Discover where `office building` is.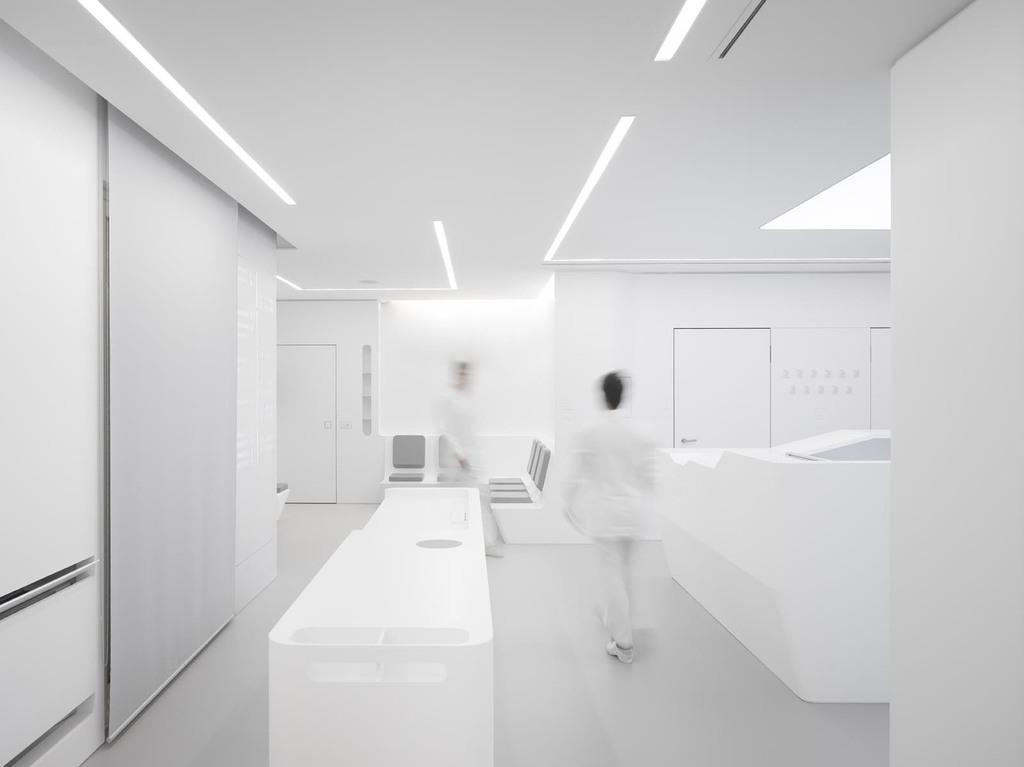
Discovered at 0/0/1023/766.
